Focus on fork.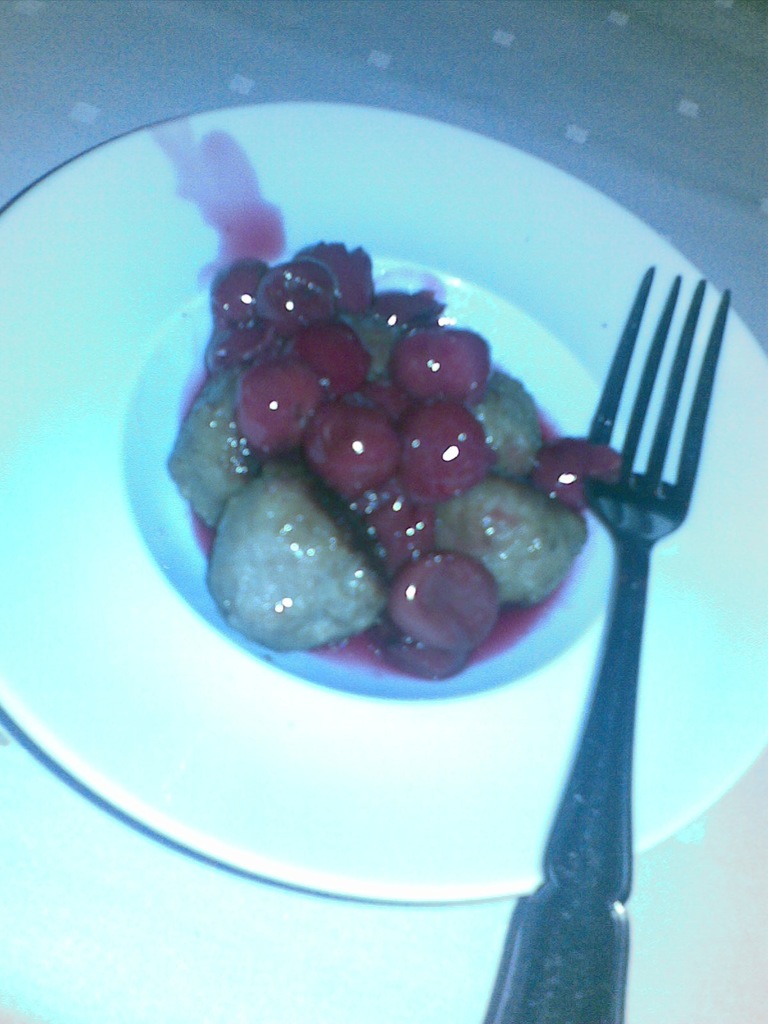
Focused at crop(509, 280, 703, 1020).
